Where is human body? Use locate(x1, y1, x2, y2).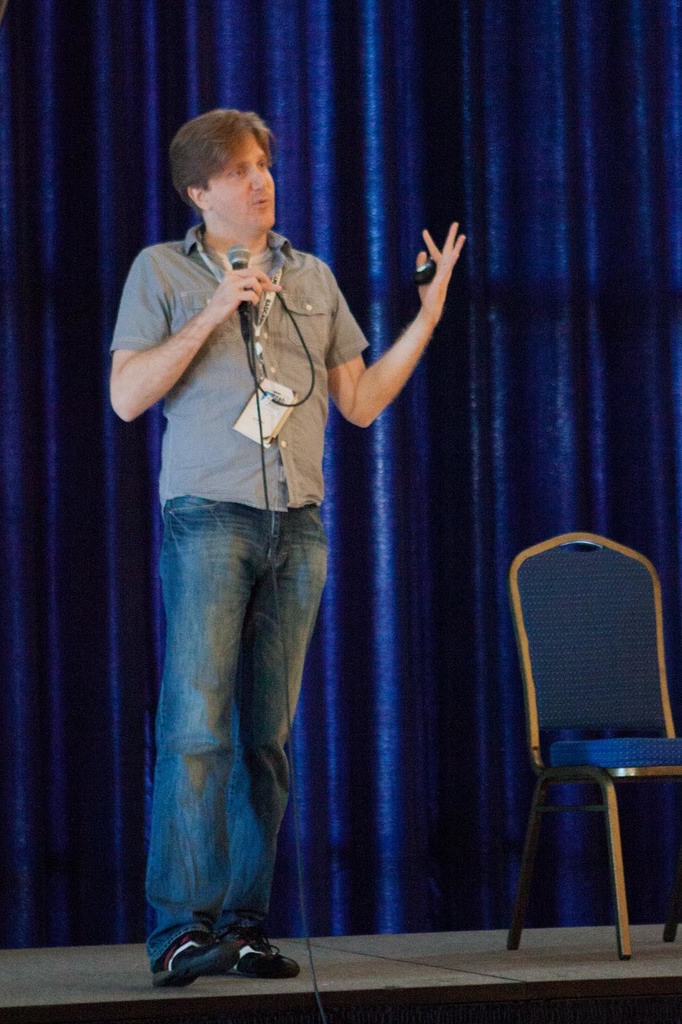
locate(115, 109, 468, 995).
